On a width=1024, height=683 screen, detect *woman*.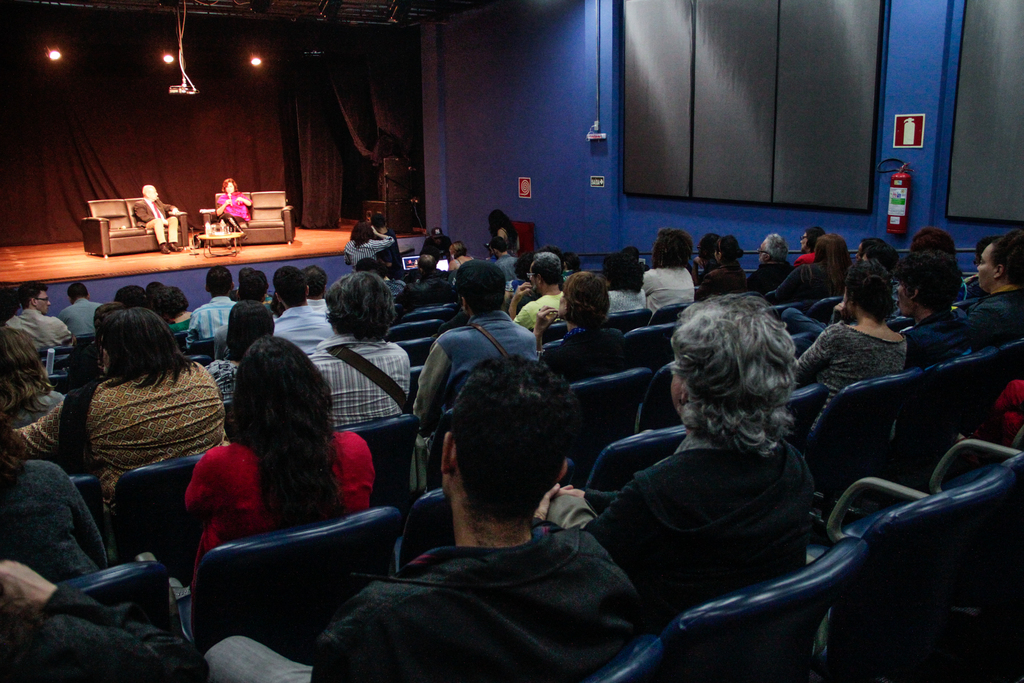
bbox=[641, 229, 699, 316].
